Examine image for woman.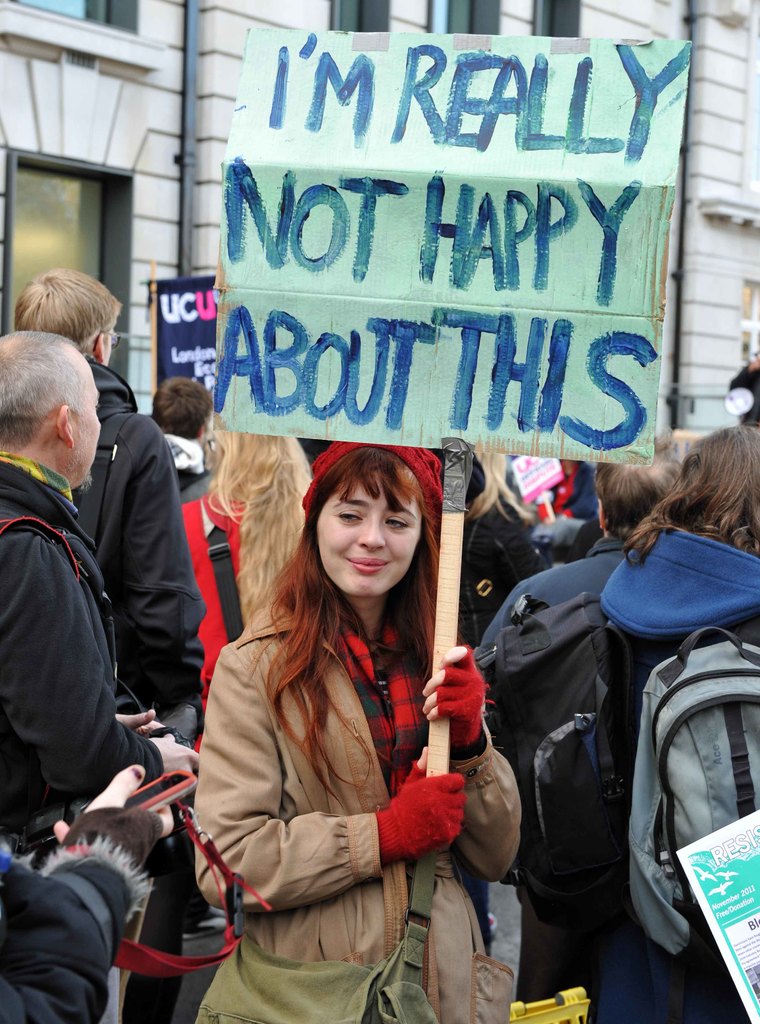
Examination result: [left=436, top=456, right=548, bottom=757].
